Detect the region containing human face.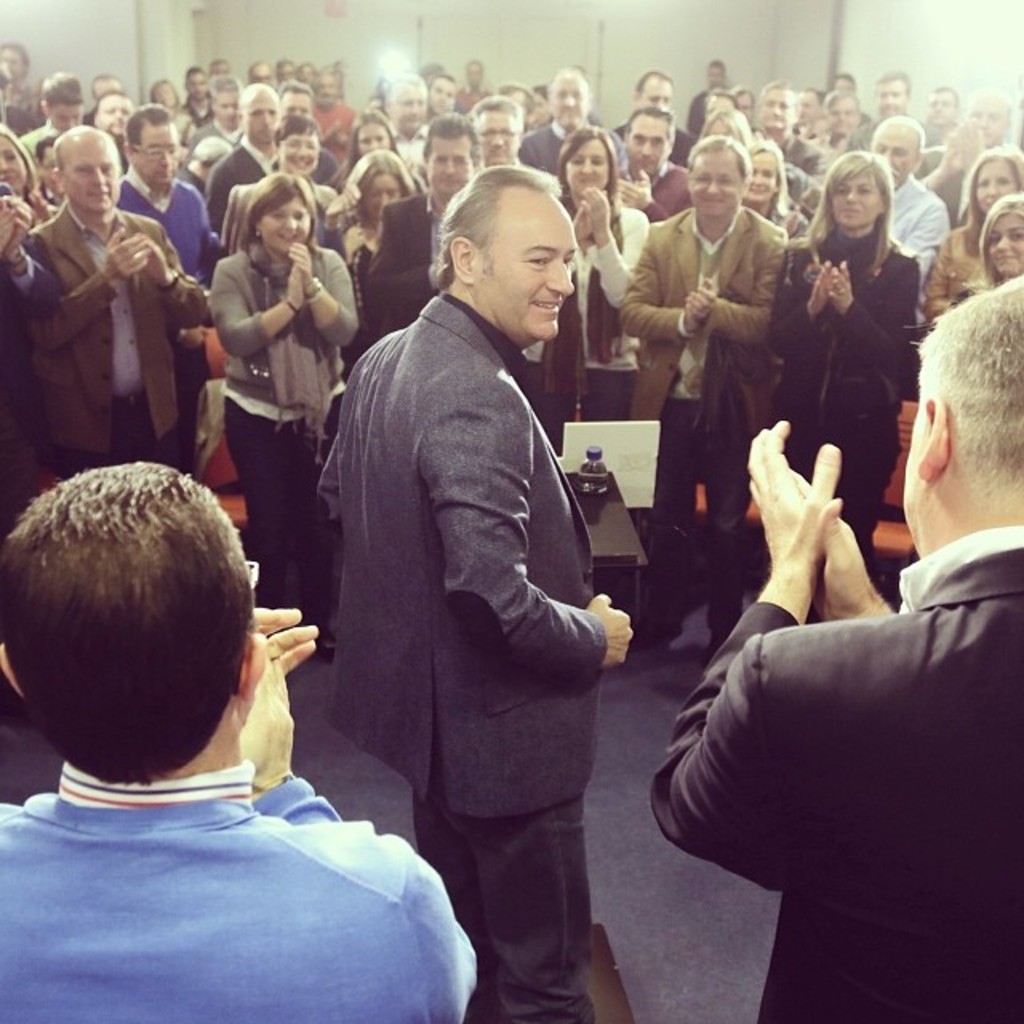
<box>298,66,322,83</box>.
